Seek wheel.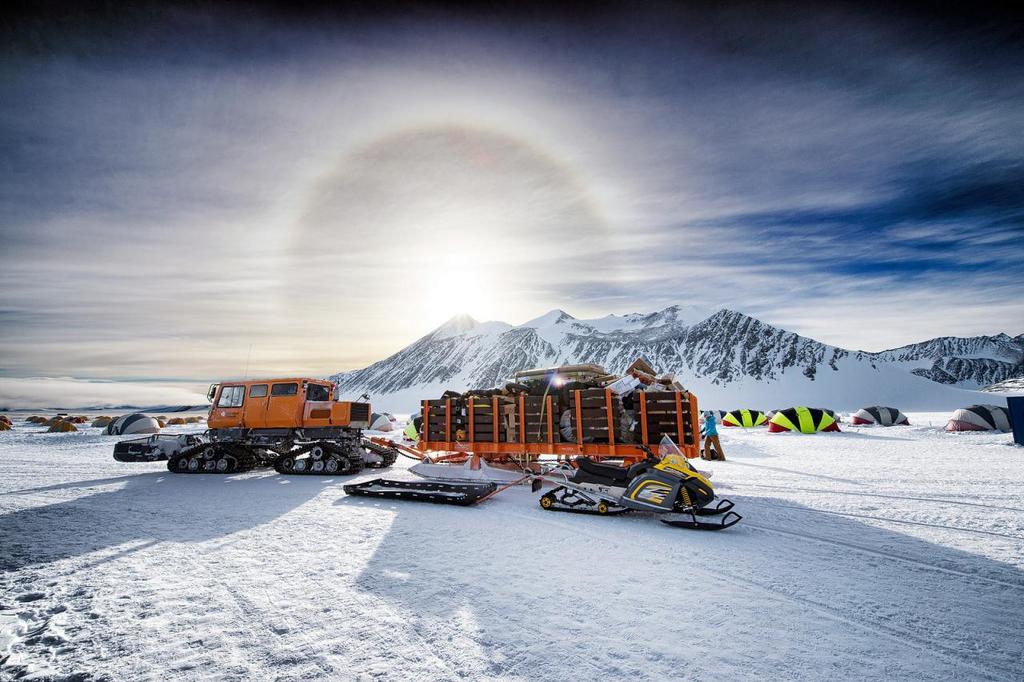
box(191, 460, 200, 471).
